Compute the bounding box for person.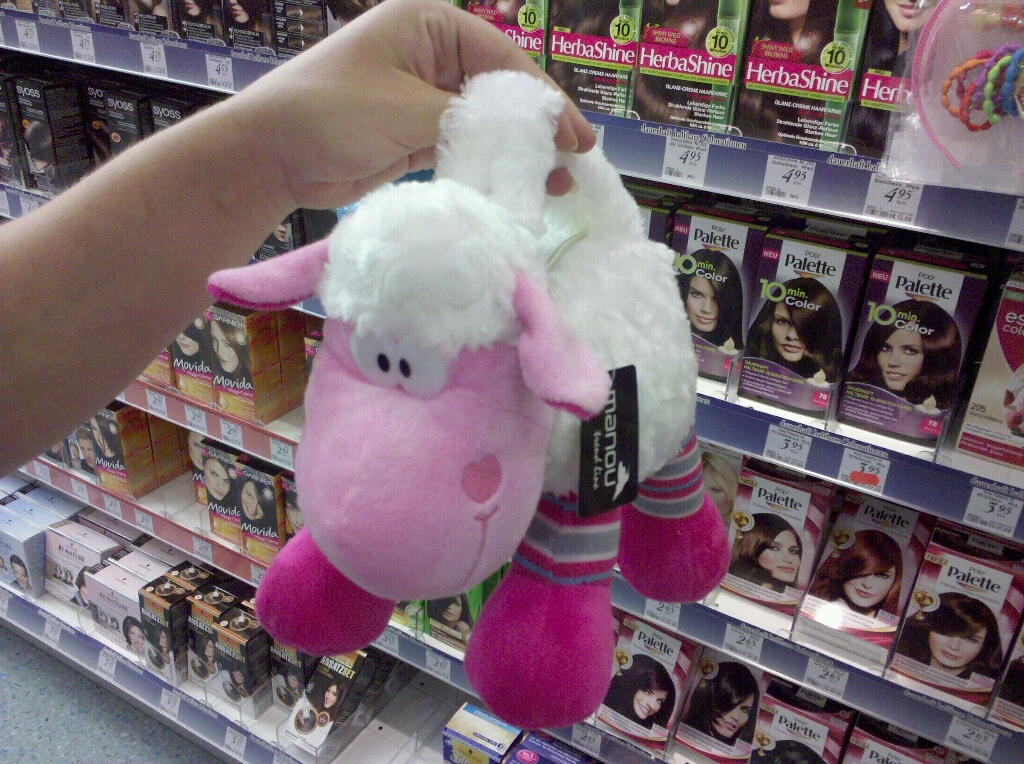
<bbox>68, 568, 89, 608</bbox>.
